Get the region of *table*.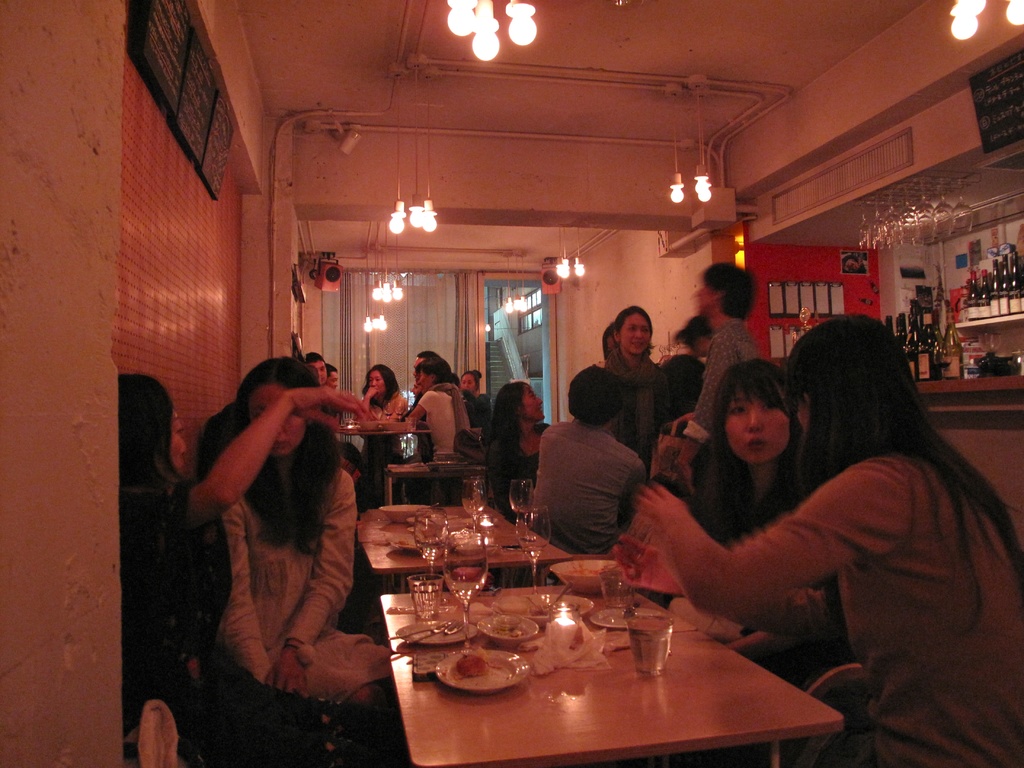
<bbox>354, 495, 596, 577</bbox>.
